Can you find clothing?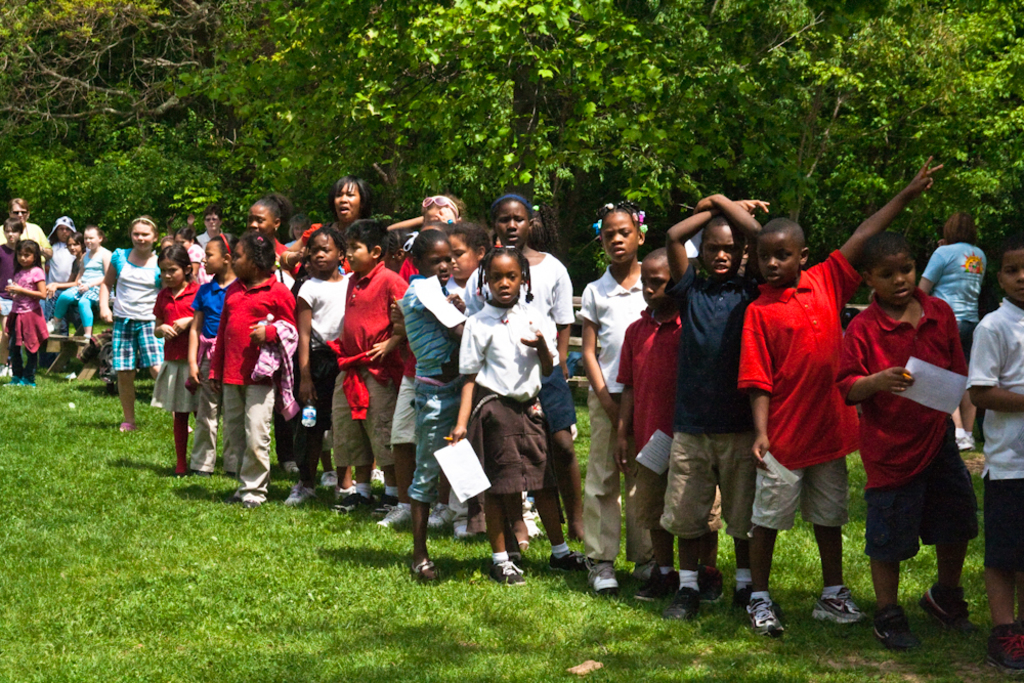
Yes, bounding box: x1=189, y1=272, x2=238, y2=474.
